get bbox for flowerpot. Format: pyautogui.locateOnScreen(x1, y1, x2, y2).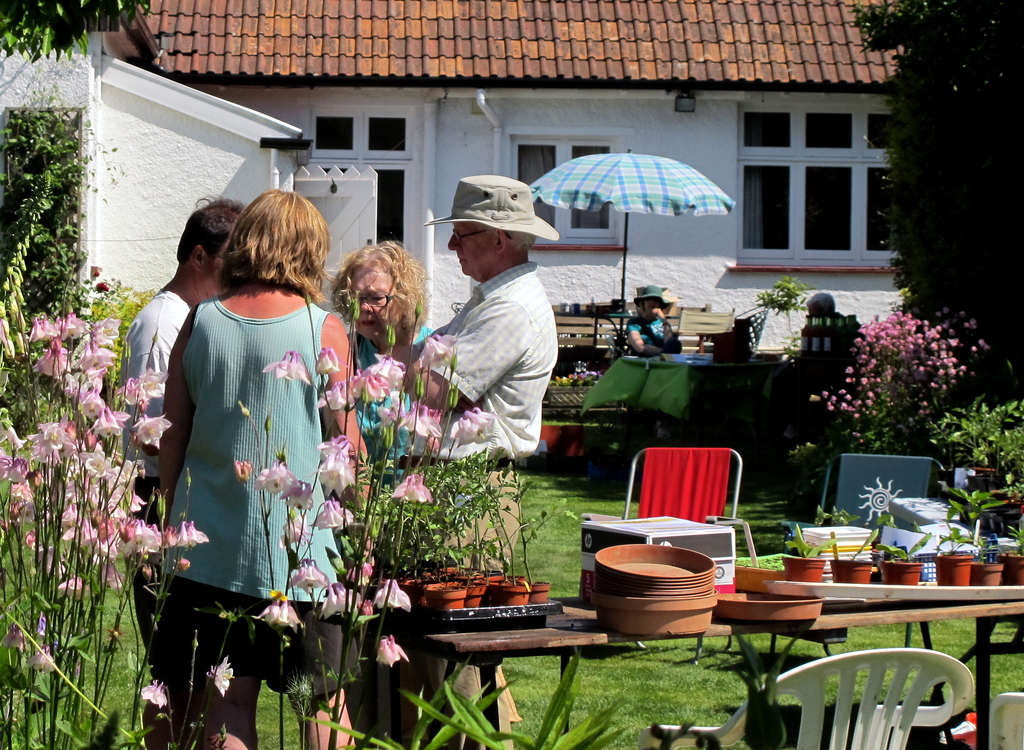
pyautogui.locateOnScreen(469, 572, 495, 618).
